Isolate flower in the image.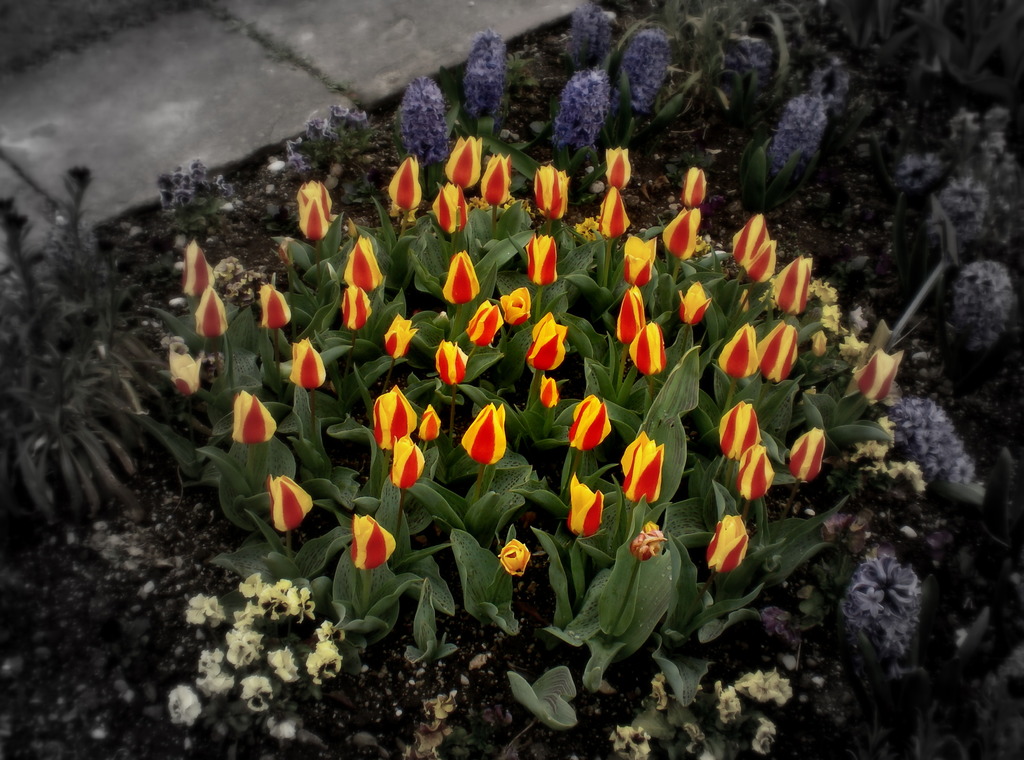
Isolated region: bbox=(525, 234, 559, 285).
